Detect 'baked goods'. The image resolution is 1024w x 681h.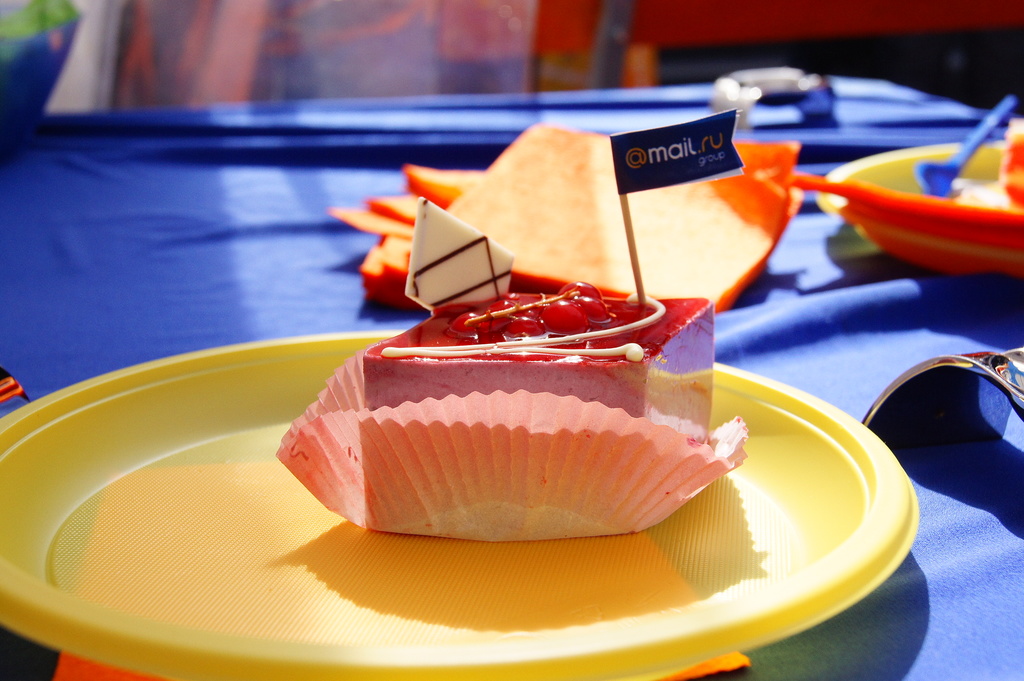
{"x1": 362, "y1": 192, "x2": 712, "y2": 445}.
